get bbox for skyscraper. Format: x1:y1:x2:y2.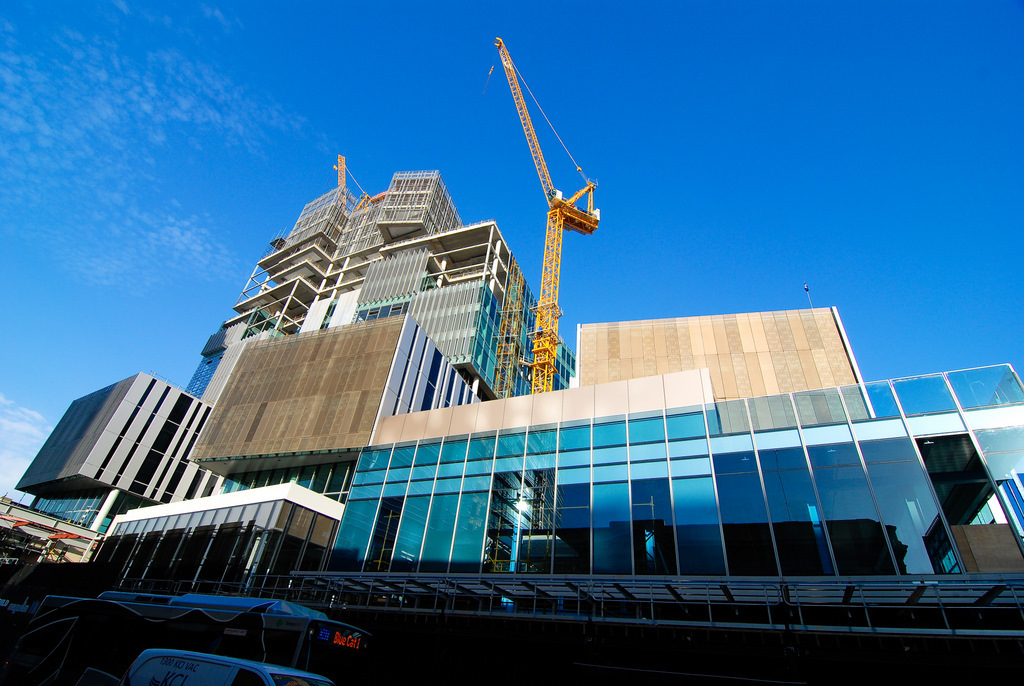
574:316:879:415.
